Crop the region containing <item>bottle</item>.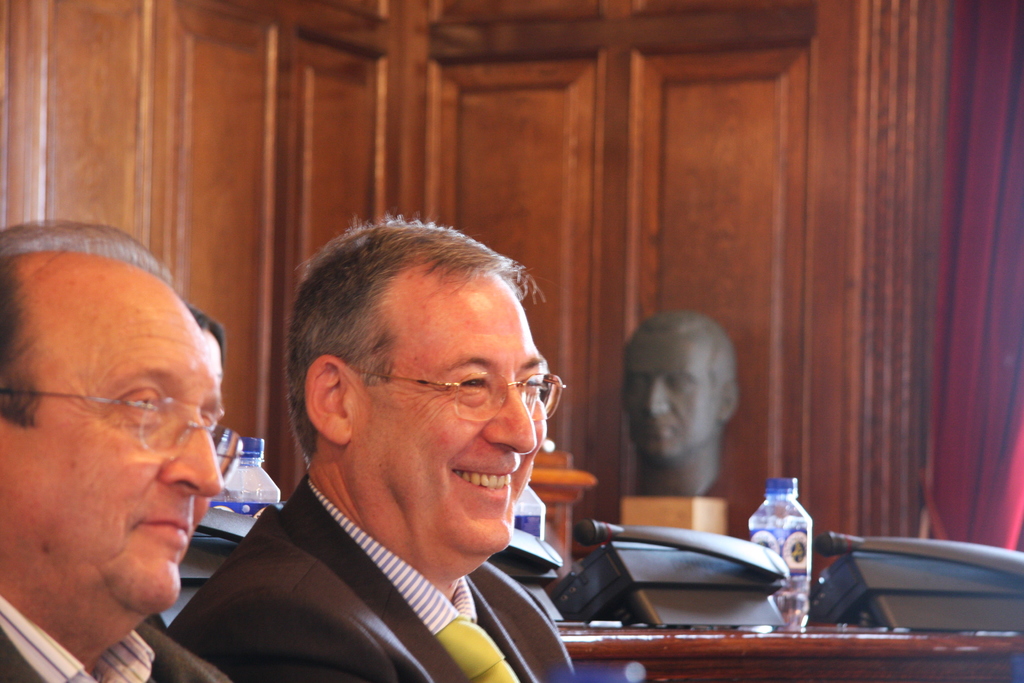
Crop region: <box>513,479,545,539</box>.
